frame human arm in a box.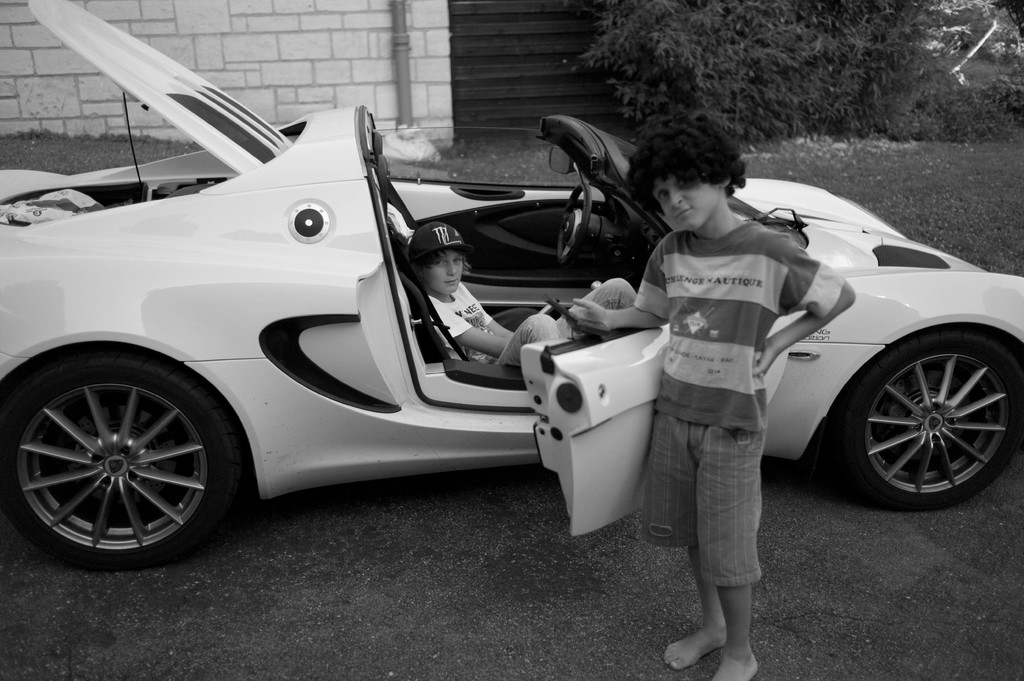
[left=464, top=280, right=527, bottom=333].
